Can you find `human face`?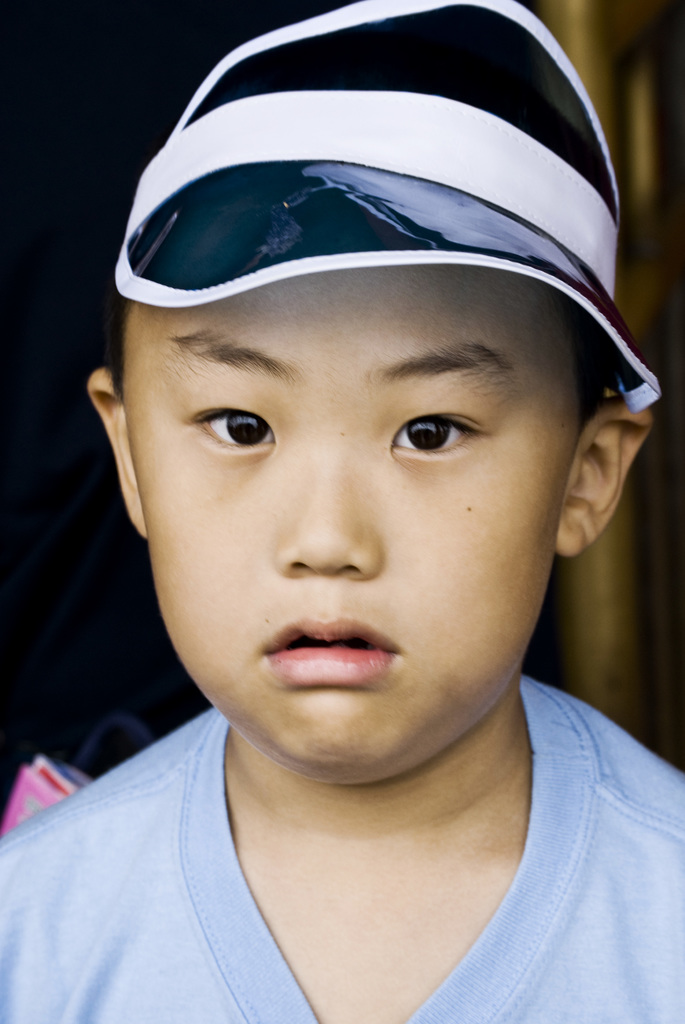
Yes, bounding box: l=122, t=264, r=581, b=783.
